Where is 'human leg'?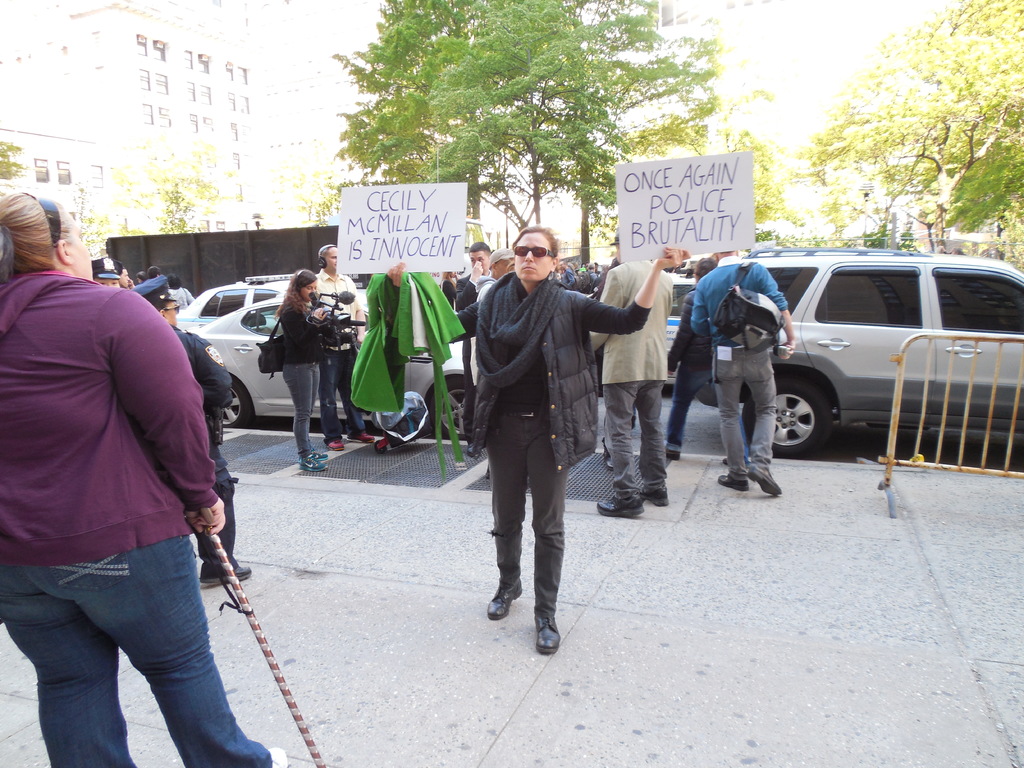
crop(22, 566, 141, 767).
